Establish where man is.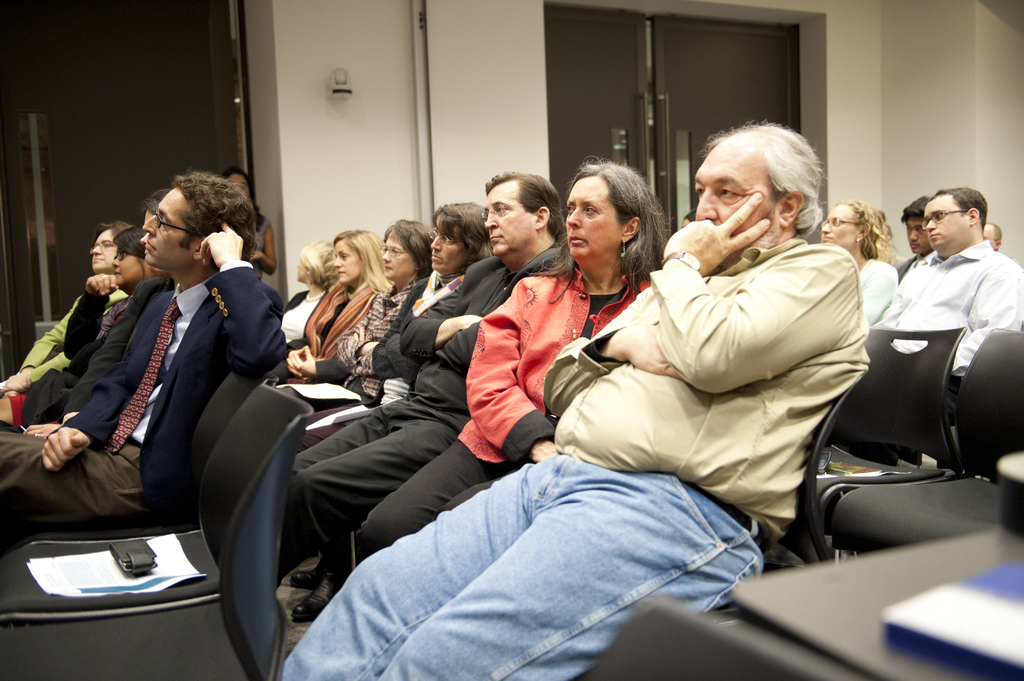
Established at box(0, 218, 141, 424).
